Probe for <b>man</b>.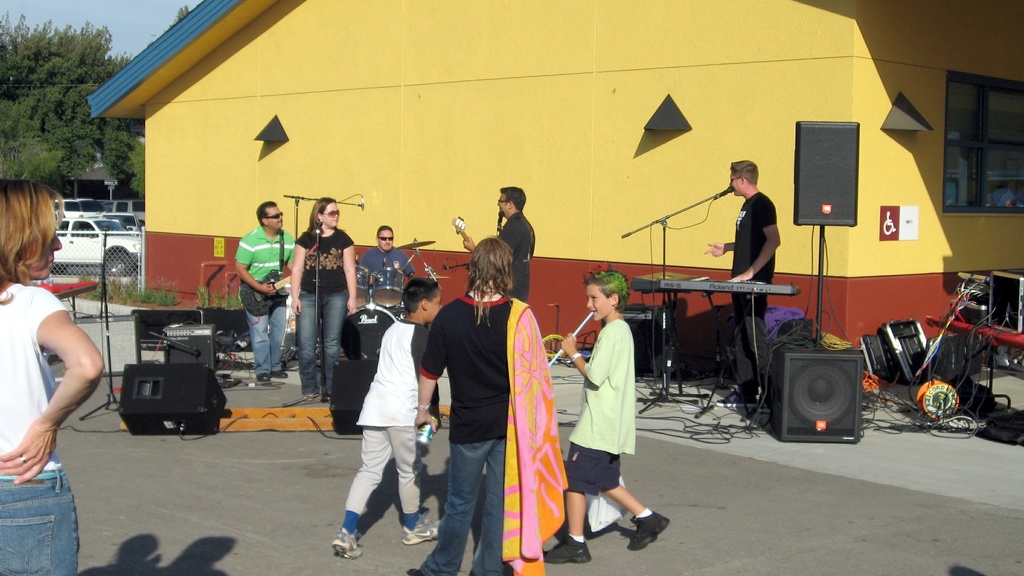
Probe result: rect(705, 154, 780, 401).
